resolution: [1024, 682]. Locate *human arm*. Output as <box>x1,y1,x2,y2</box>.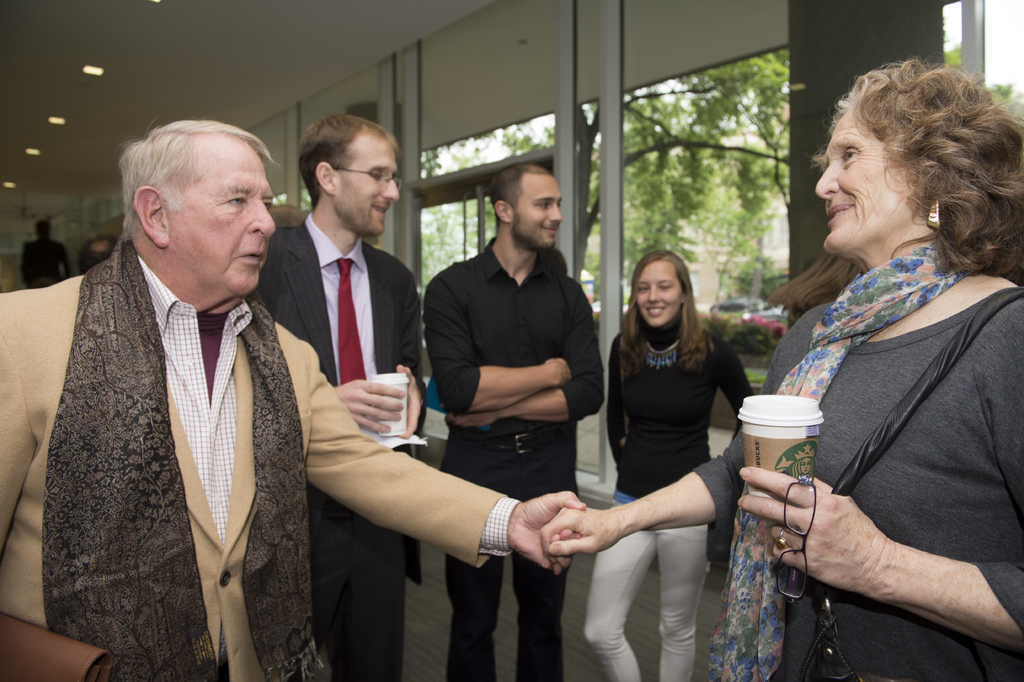
<box>540,344,781,558</box>.
